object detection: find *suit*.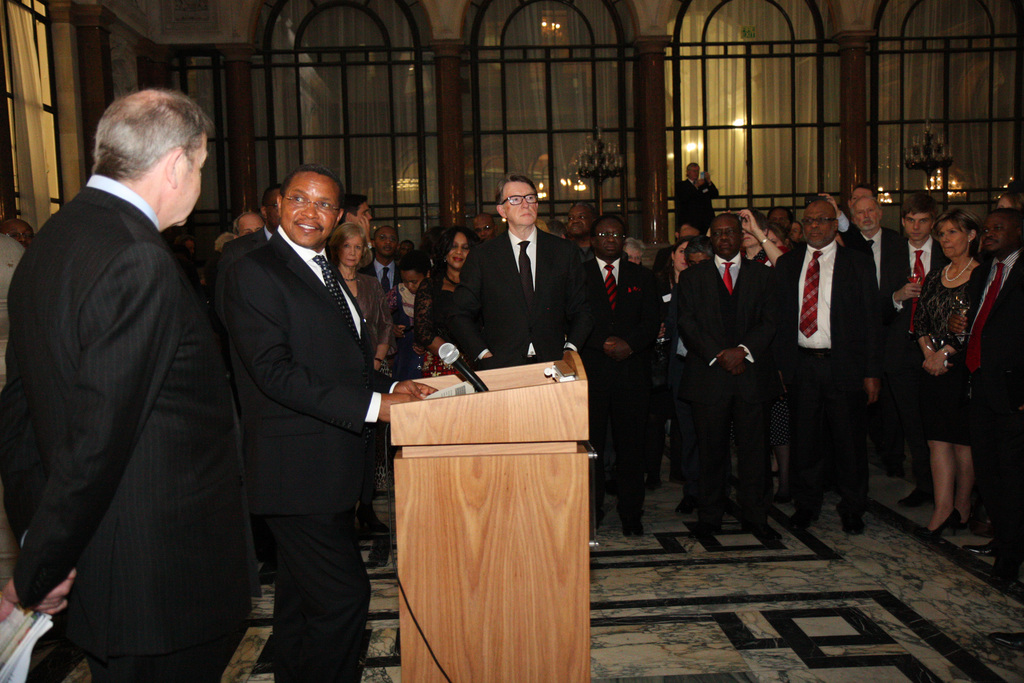
[x1=774, y1=236, x2=878, y2=494].
